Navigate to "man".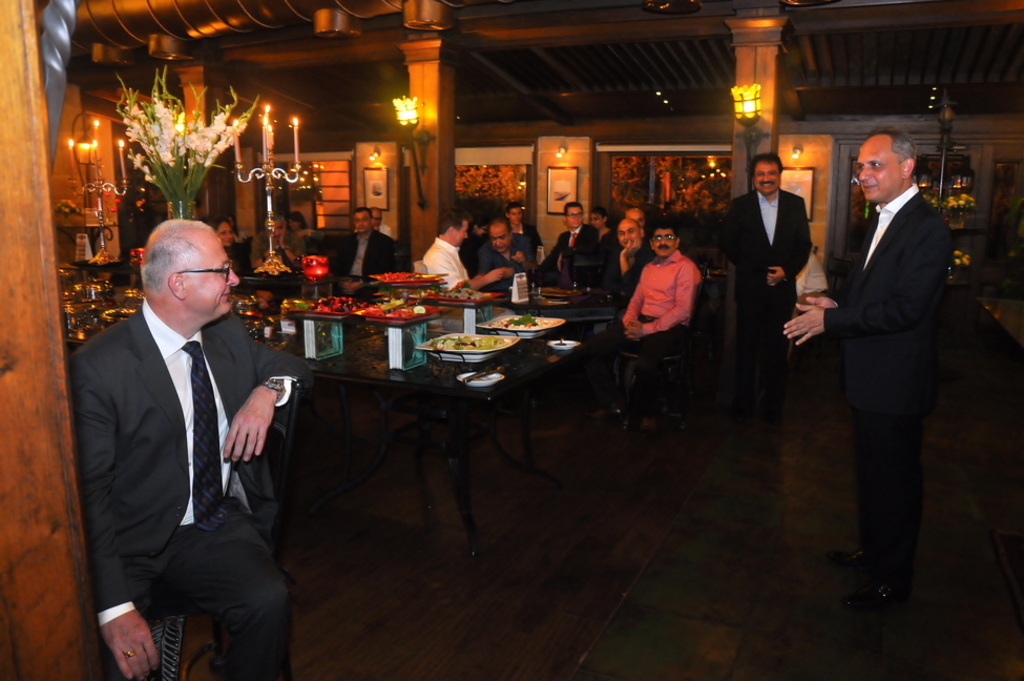
Navigation target: <bbox>419, 205, 496, 297</bbox>.
